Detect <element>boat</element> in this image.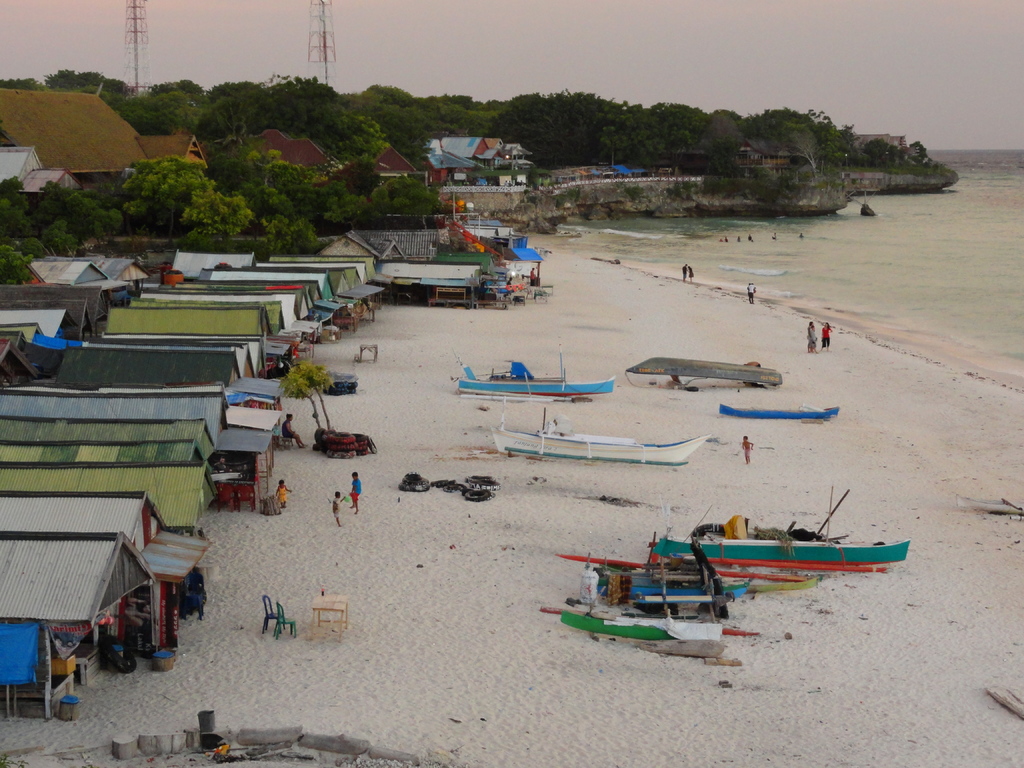
Detection: bbox=[451, 344, 609, 396].
